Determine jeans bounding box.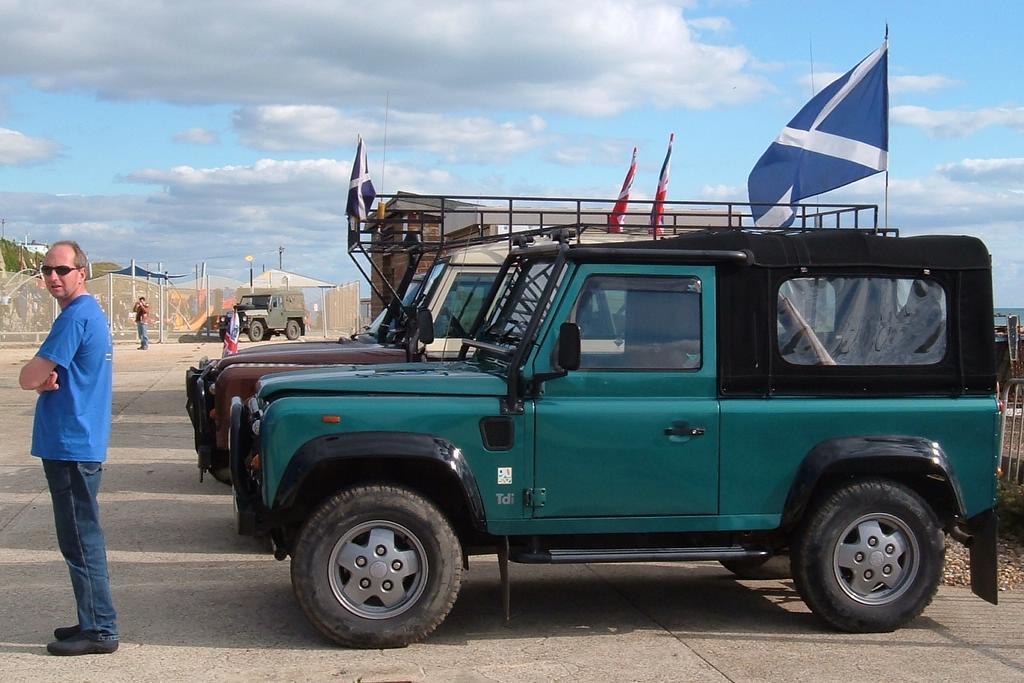
Determined: [32, 455, 115, 663].
